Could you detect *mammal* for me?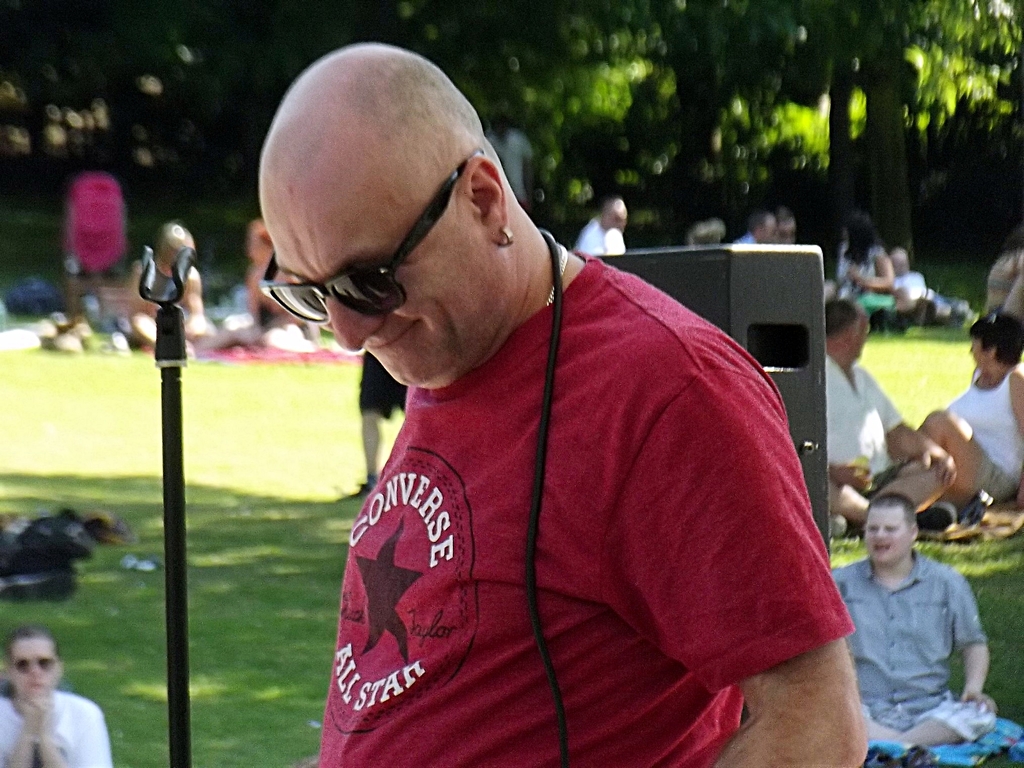
Detection result: 245/223/322/359.
